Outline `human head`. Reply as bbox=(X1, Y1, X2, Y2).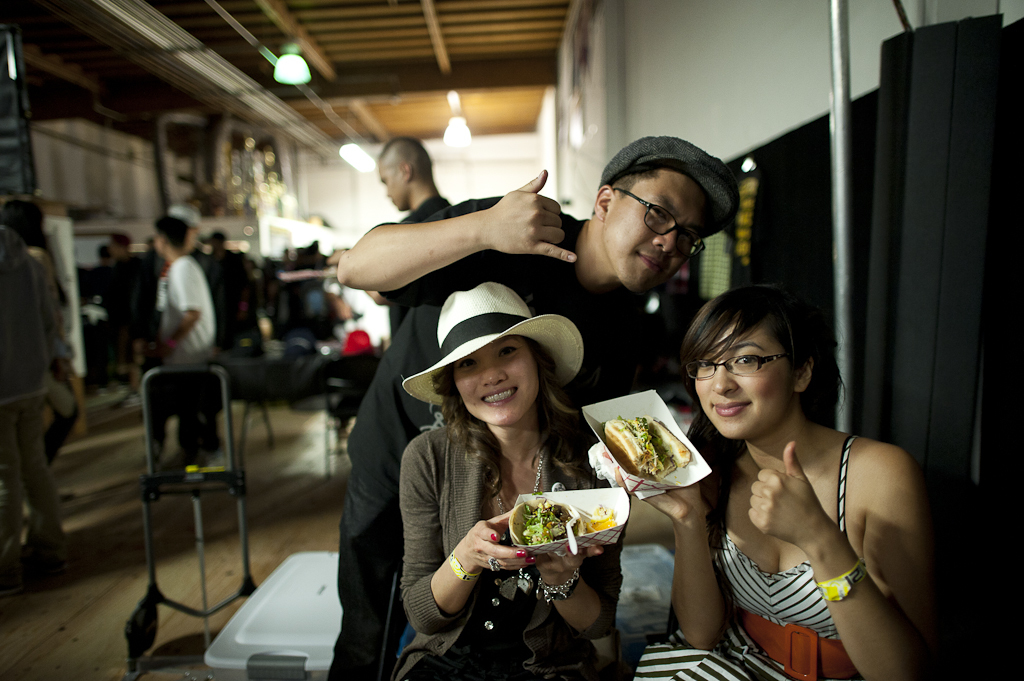
bbox=(0, 200, 47, 250).
